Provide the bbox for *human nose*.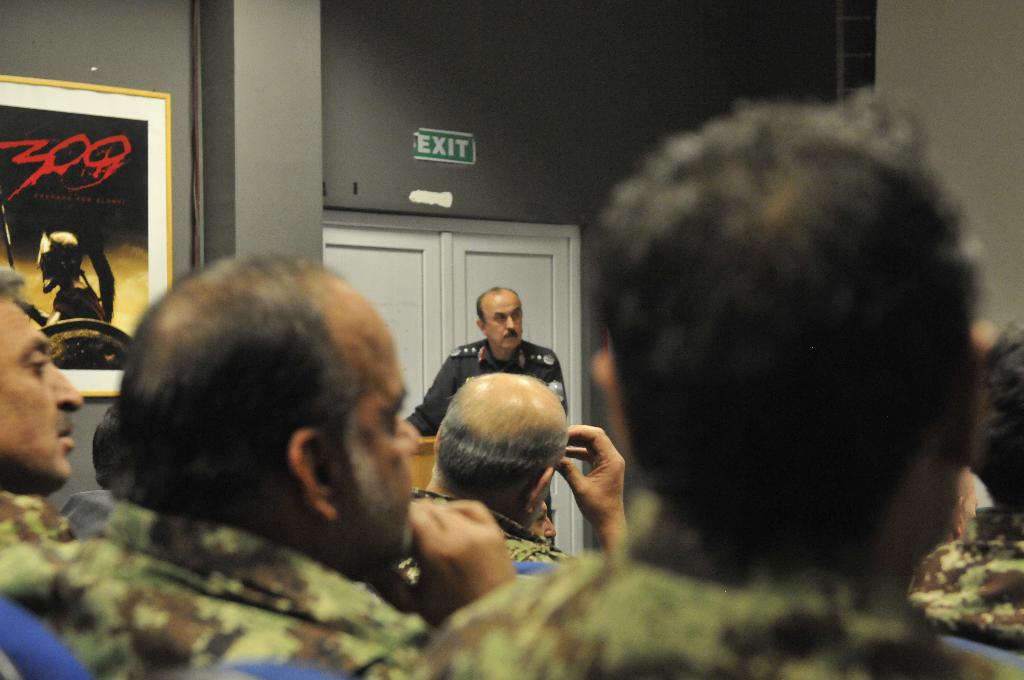
(left=505, top=316, right=514, bottom=329).
